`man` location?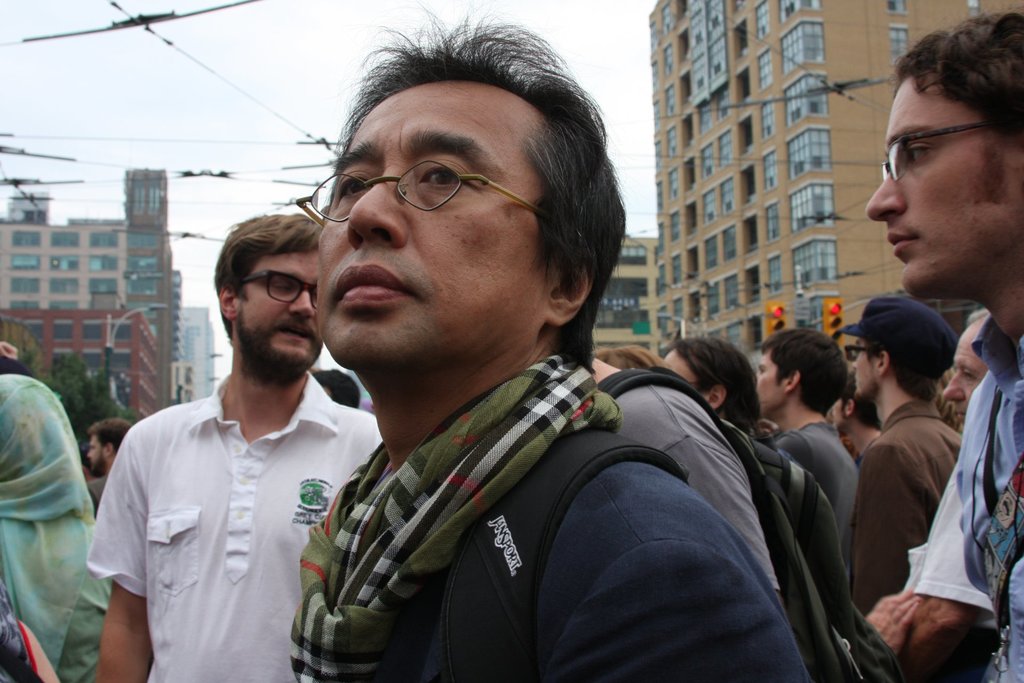
(90,206,372,677)
